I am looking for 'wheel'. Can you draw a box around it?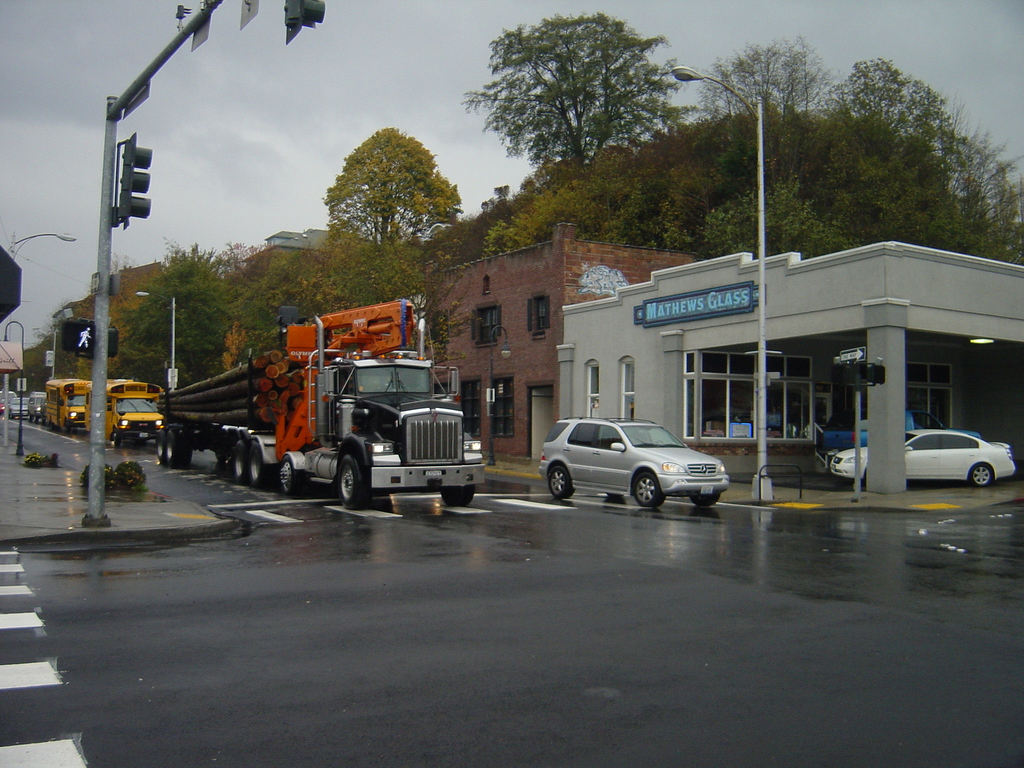
Sure, the bounding box is box(156, 432, 166, 462).
